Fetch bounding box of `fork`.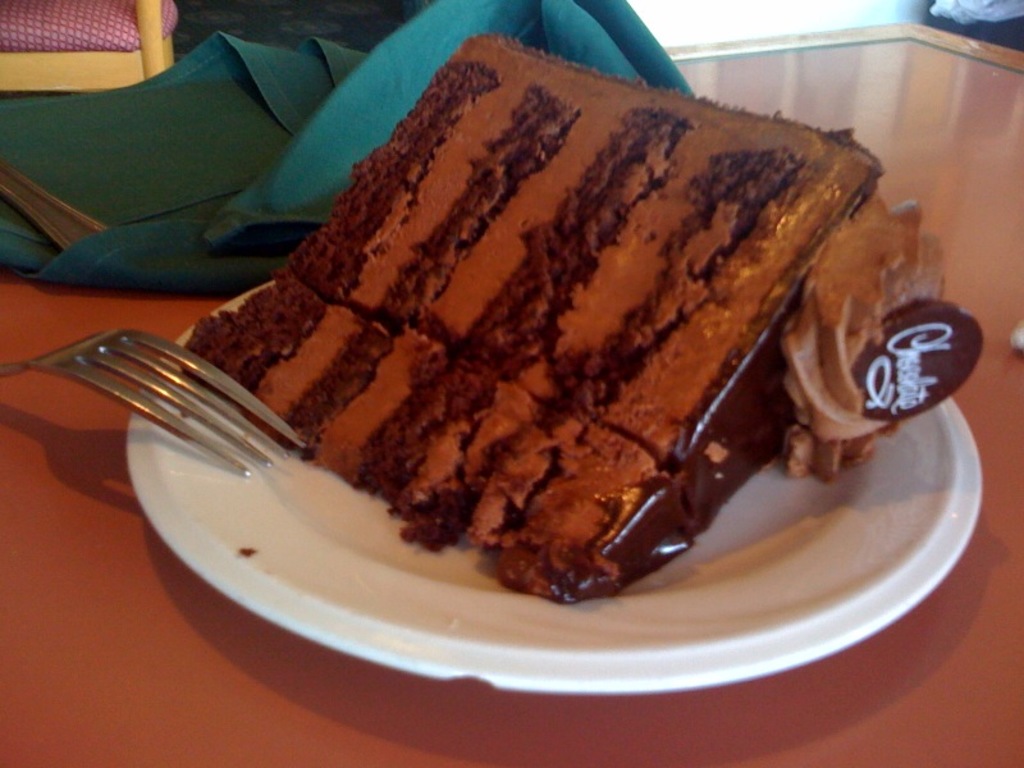
Bbox: 44, 332, 287, 492.
